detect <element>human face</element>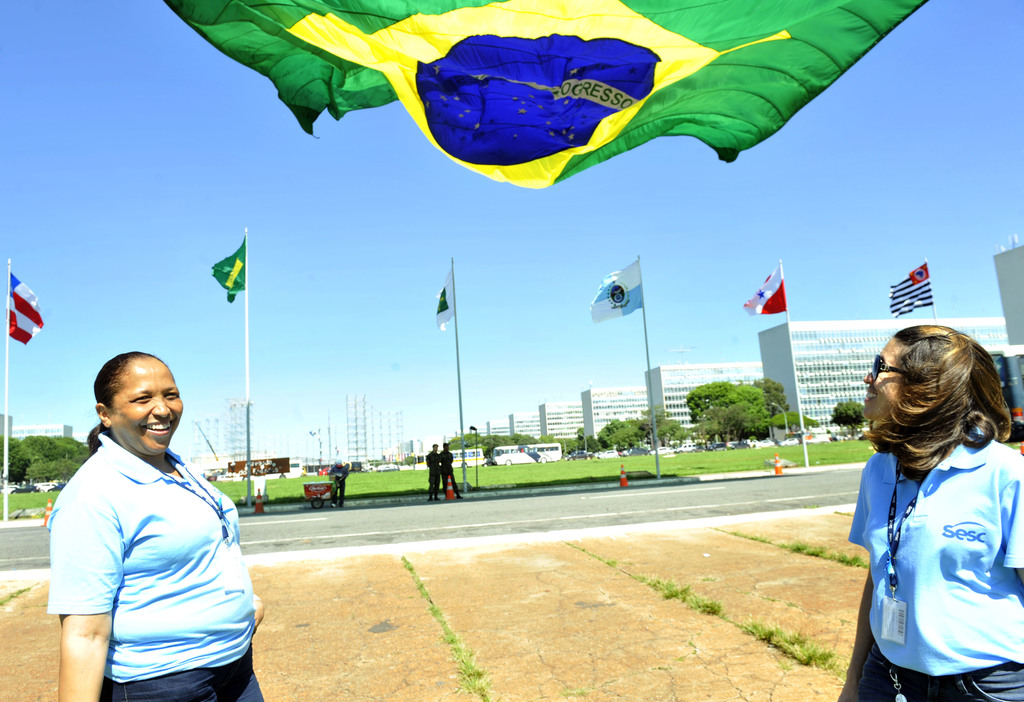
[x1=111, y1=357, x2=184, y2=456]
